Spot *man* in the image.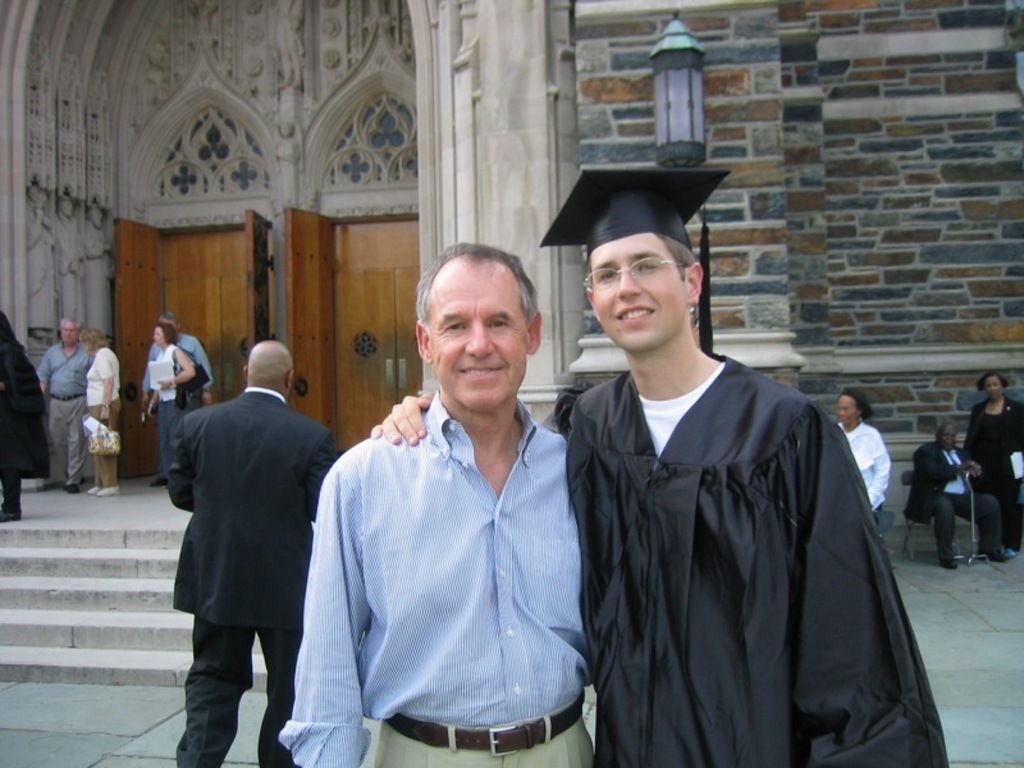
*man* found at (166, 339, 339, 767).
